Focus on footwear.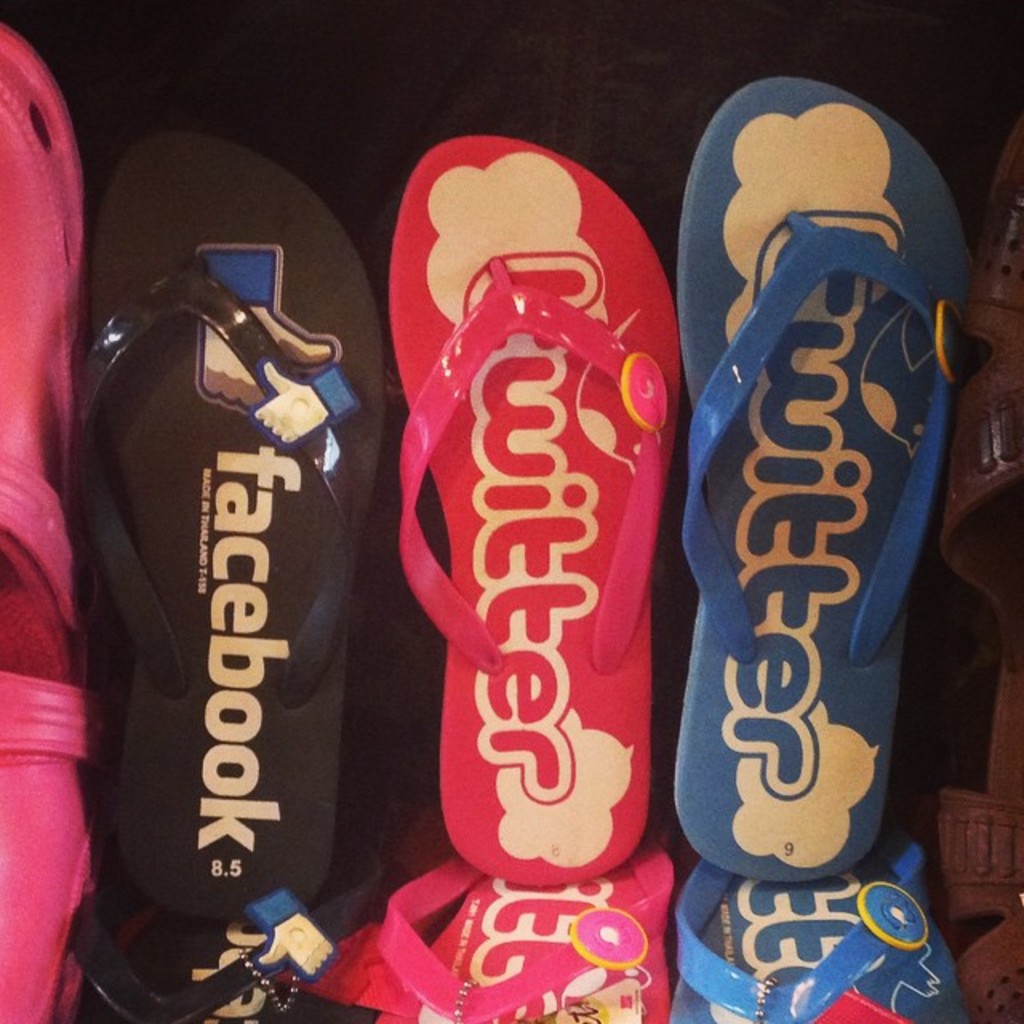
Focused at Rect(67, 882, 392, 1022).
